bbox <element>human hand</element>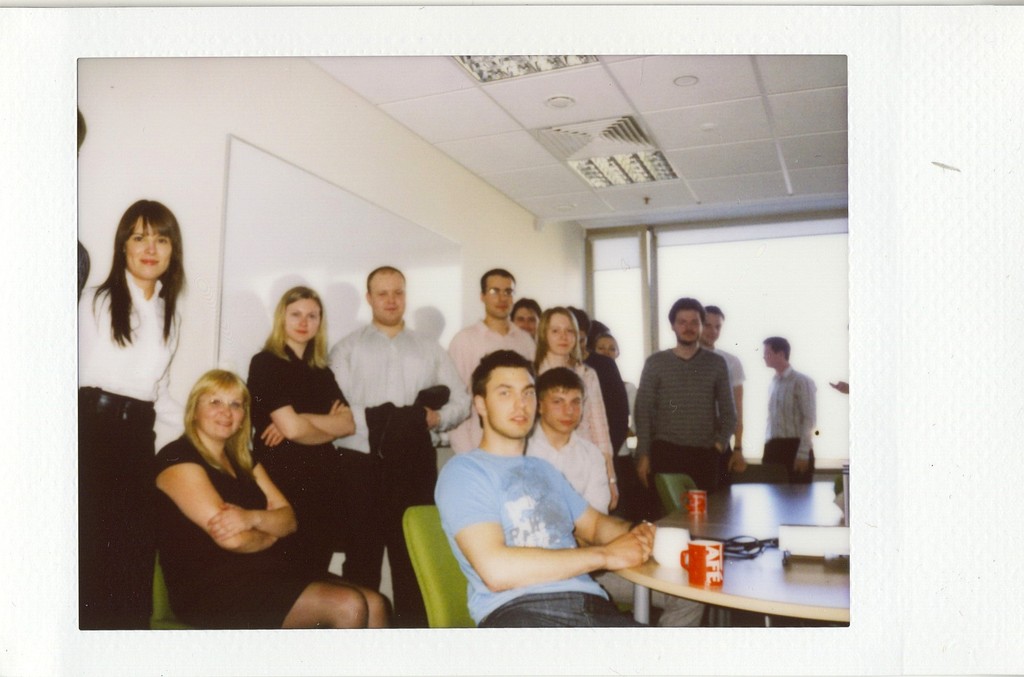
[422,405,439,433]
